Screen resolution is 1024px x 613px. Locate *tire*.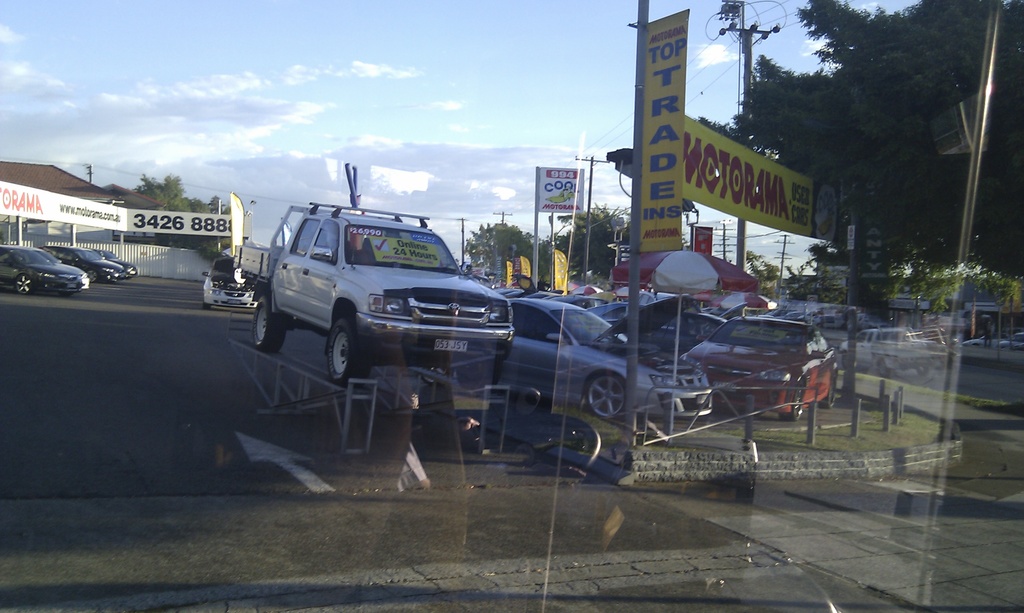
detection(253, 296, 284, 351).
